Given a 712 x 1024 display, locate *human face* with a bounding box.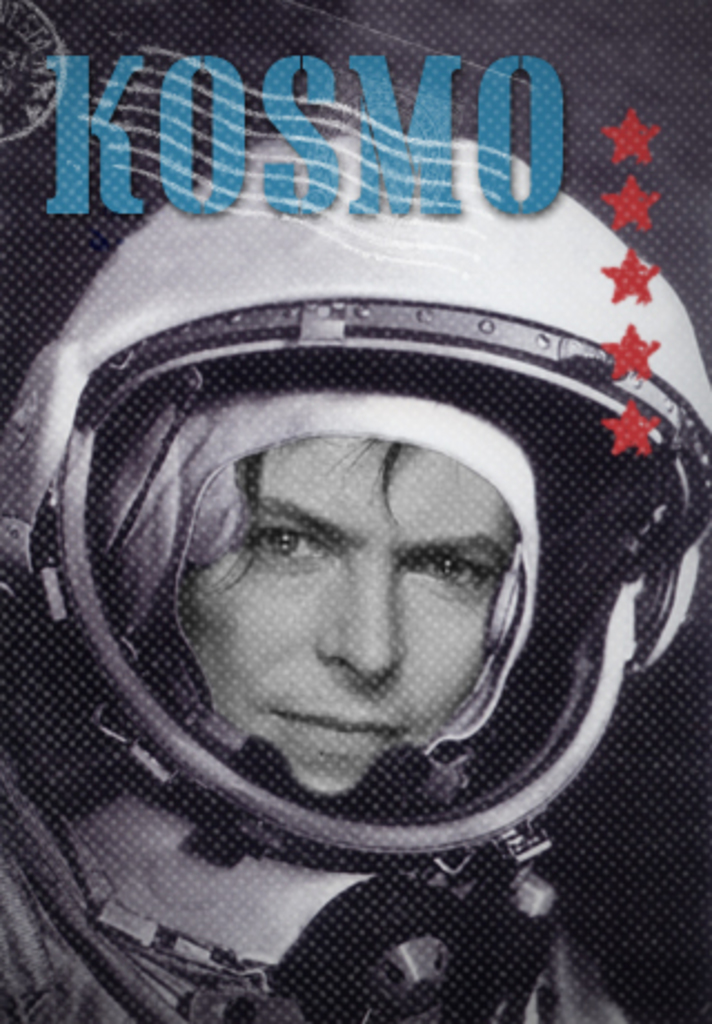
Located: 194, 439, 516, 795.
